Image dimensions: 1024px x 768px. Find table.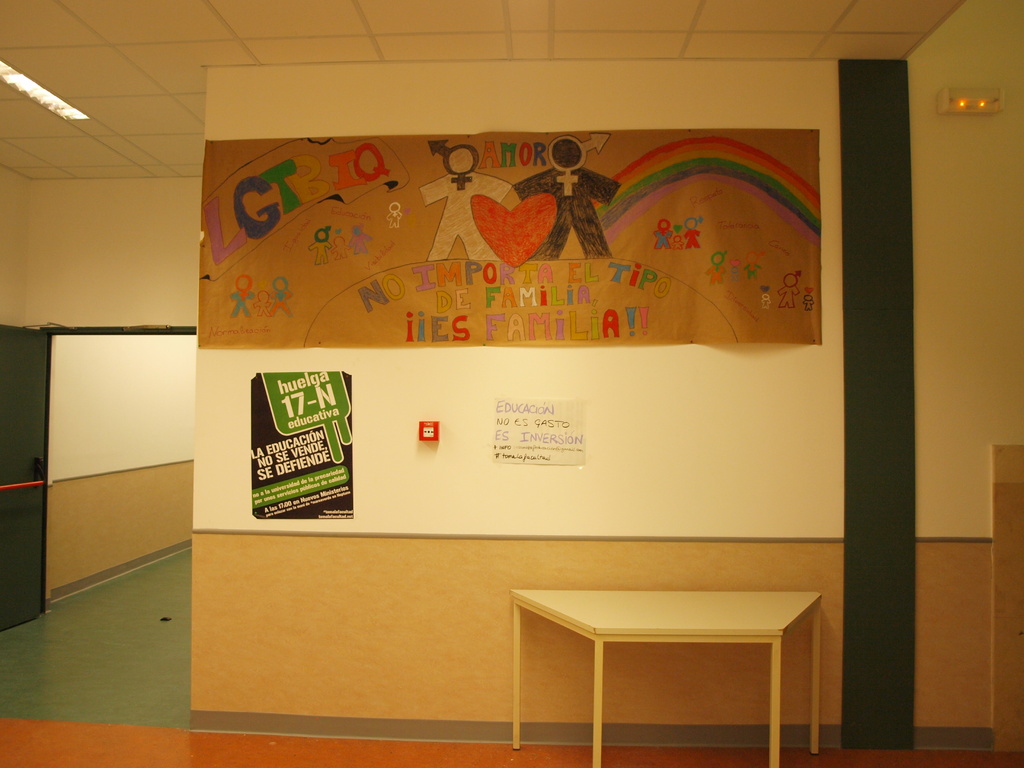
495,582,824,761.
